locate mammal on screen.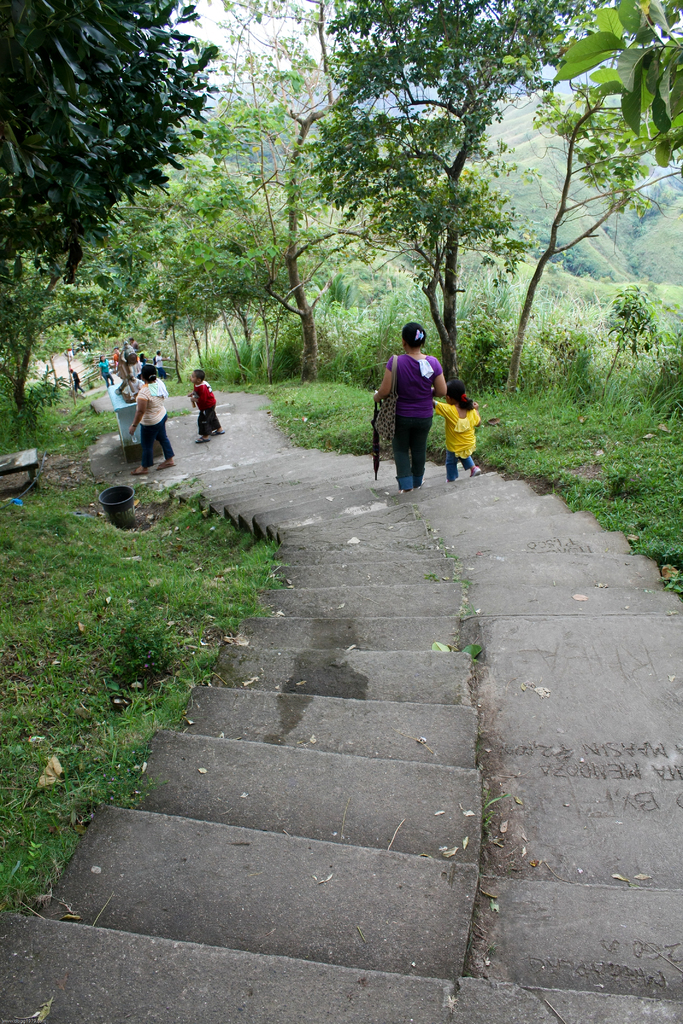
On screen at l=154, t=348, r=166, b=378.
